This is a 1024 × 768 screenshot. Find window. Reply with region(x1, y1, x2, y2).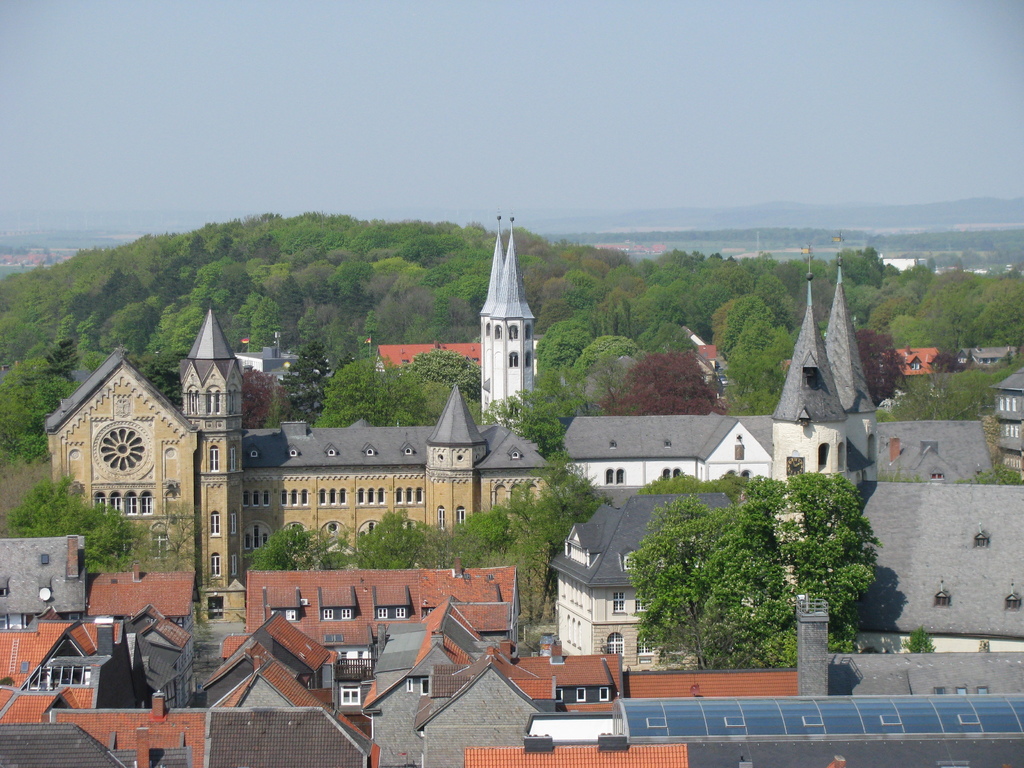
region(367, 487, 374, 503).
